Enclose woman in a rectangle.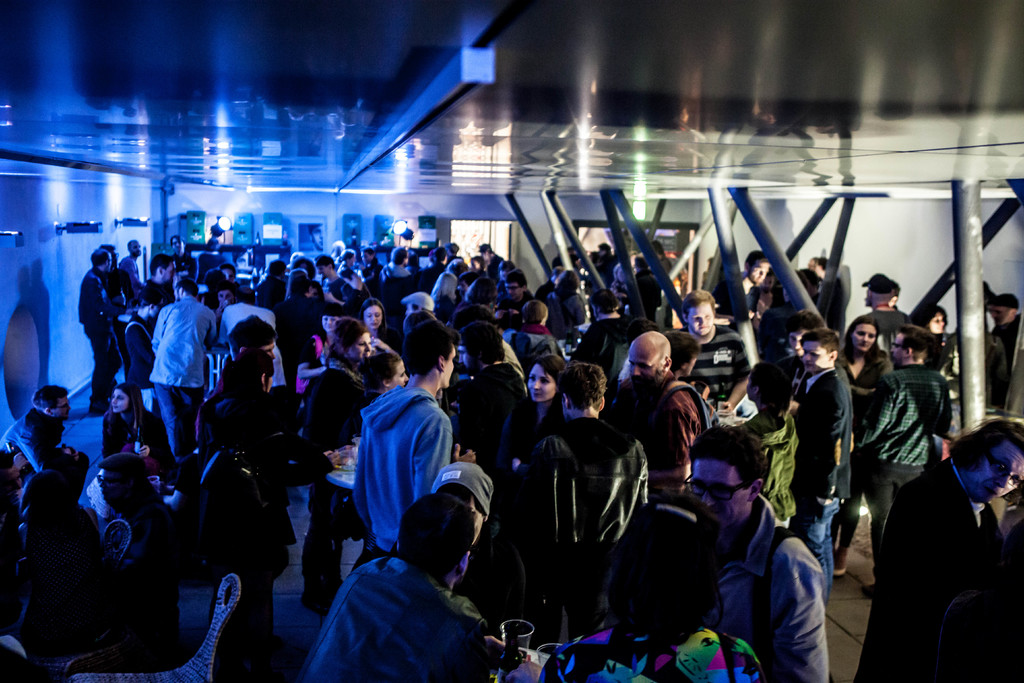
(x1=360, y1=299, x2=400, y2=352).
